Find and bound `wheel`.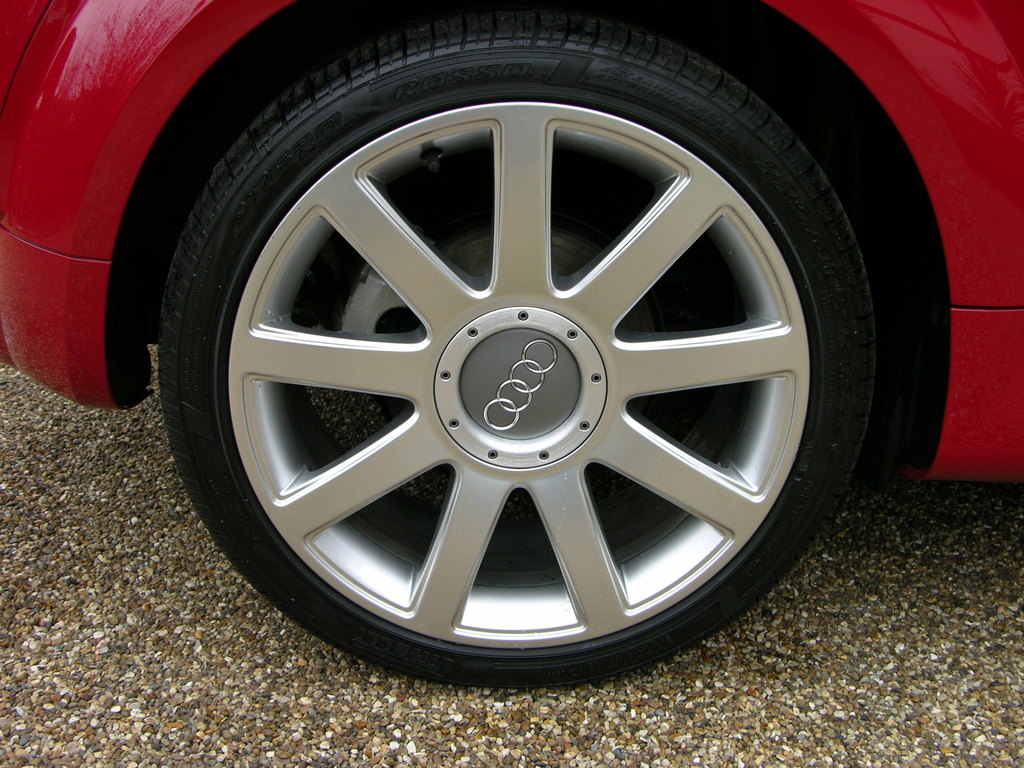
Bound: [x1=159, y1=0, x2=902, y2=692].
